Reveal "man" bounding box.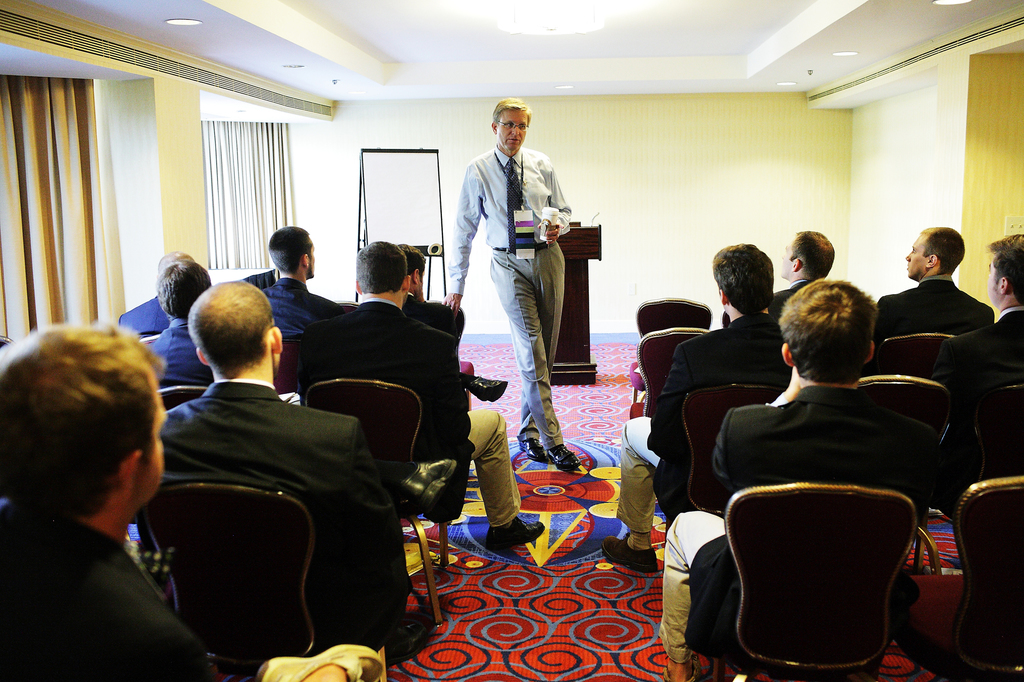
Revealed: 296,241,547,555.
